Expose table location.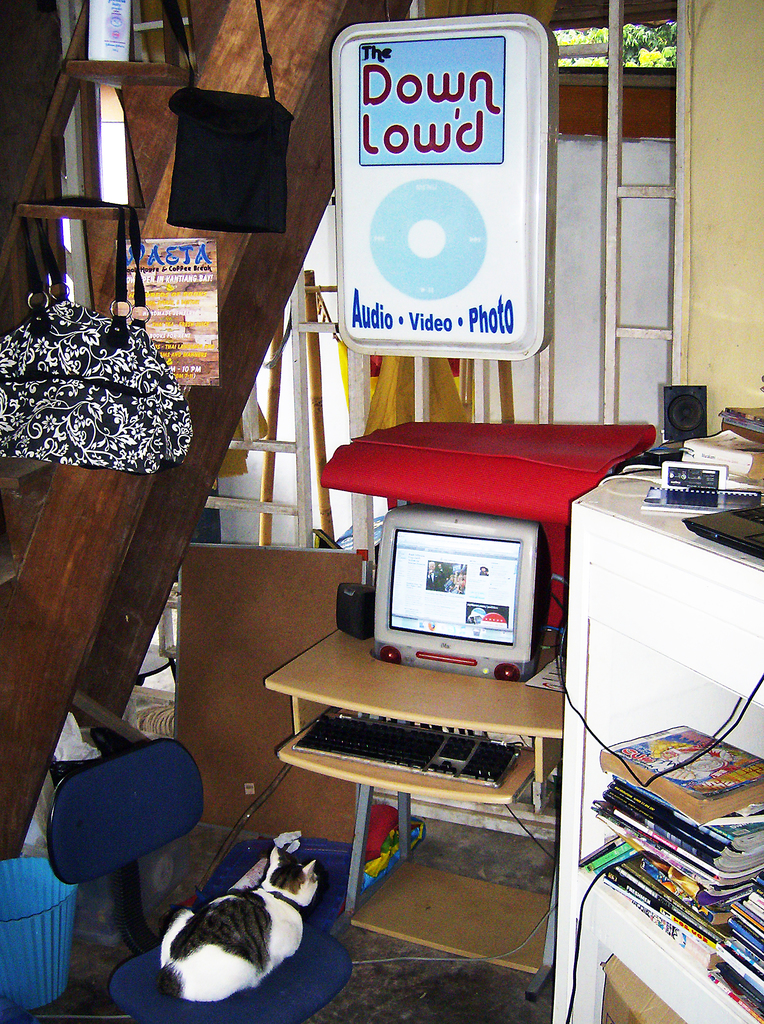
Exposed at <box>258,617,567,1004</box>.
